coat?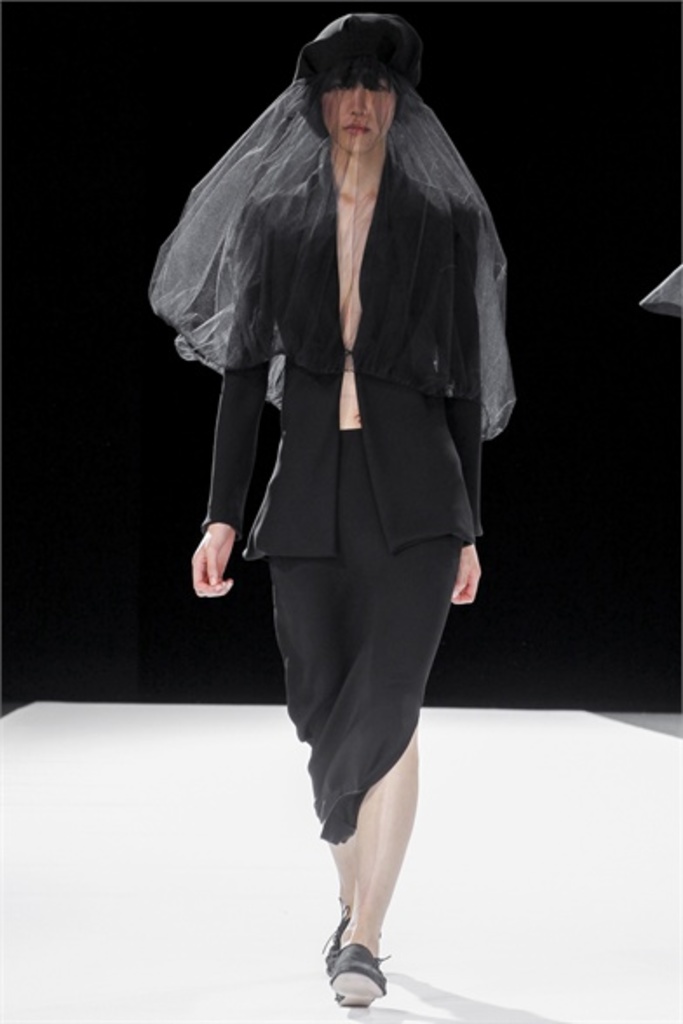
{"left": 192, "top": 131, "right": 498, "bottom": 563}
